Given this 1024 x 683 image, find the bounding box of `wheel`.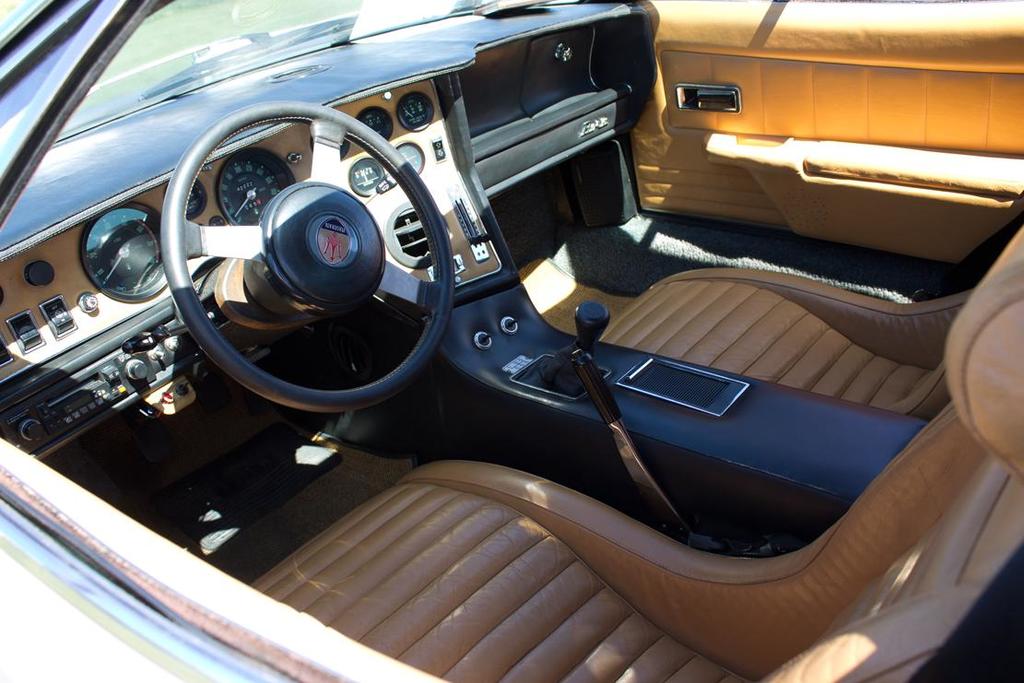
[158,105,458,412].
